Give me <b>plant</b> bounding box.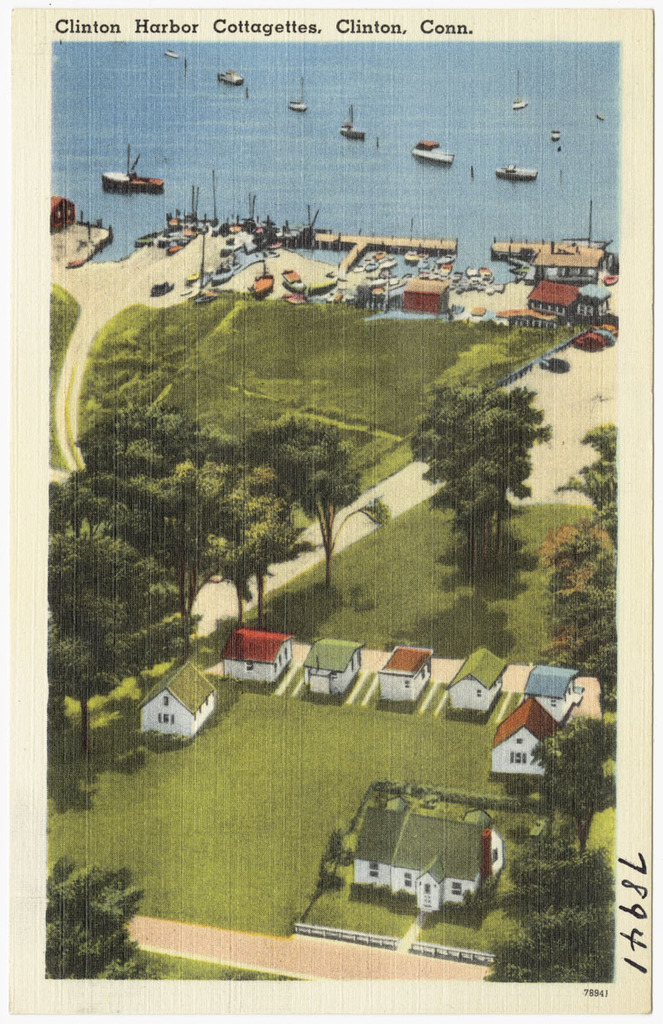
[left=43, top=456, right=619, bottom=985].
